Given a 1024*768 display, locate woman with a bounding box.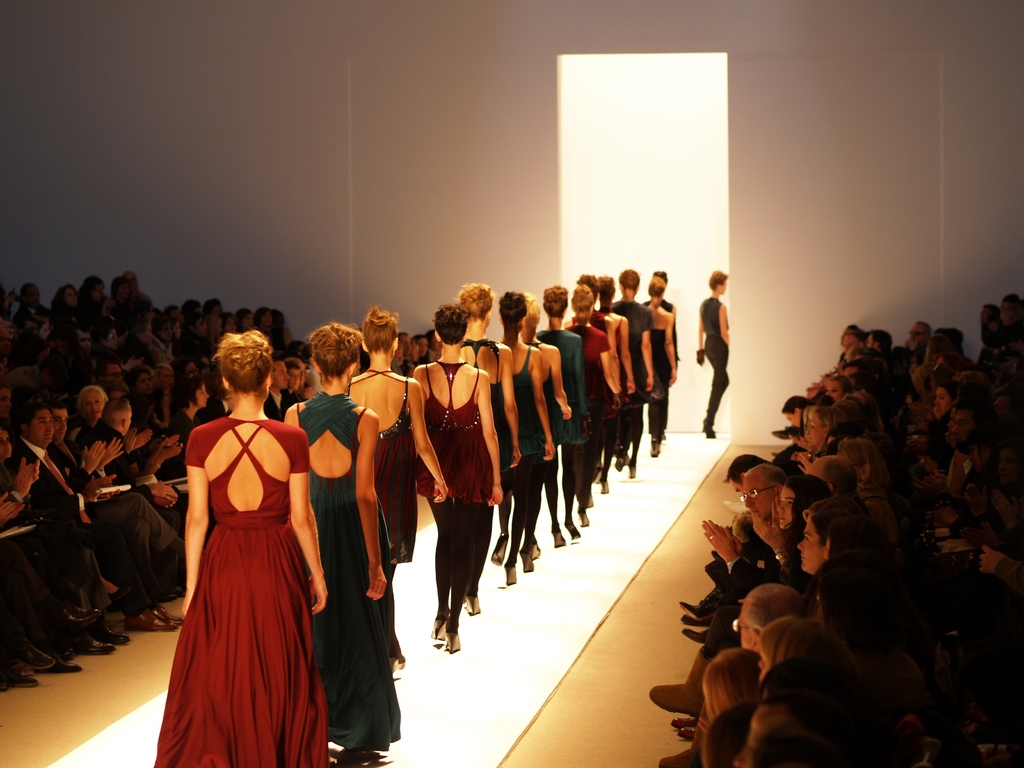
Located: box=[698, 268, 728, 438].
